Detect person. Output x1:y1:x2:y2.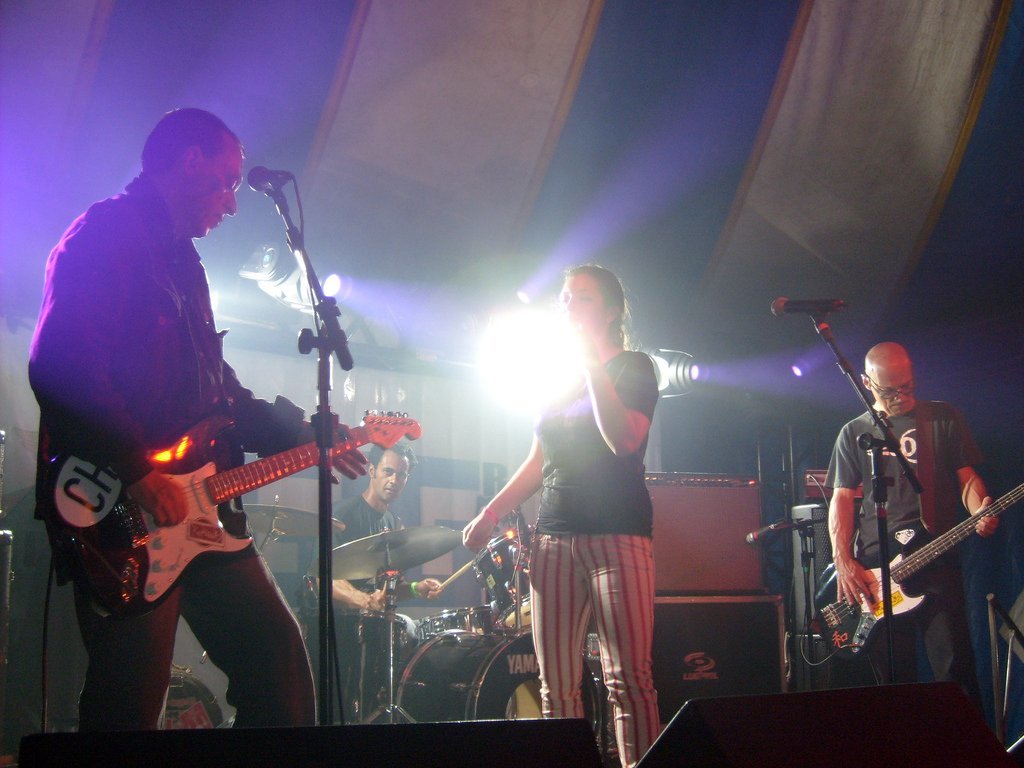
29:71:295:665.
